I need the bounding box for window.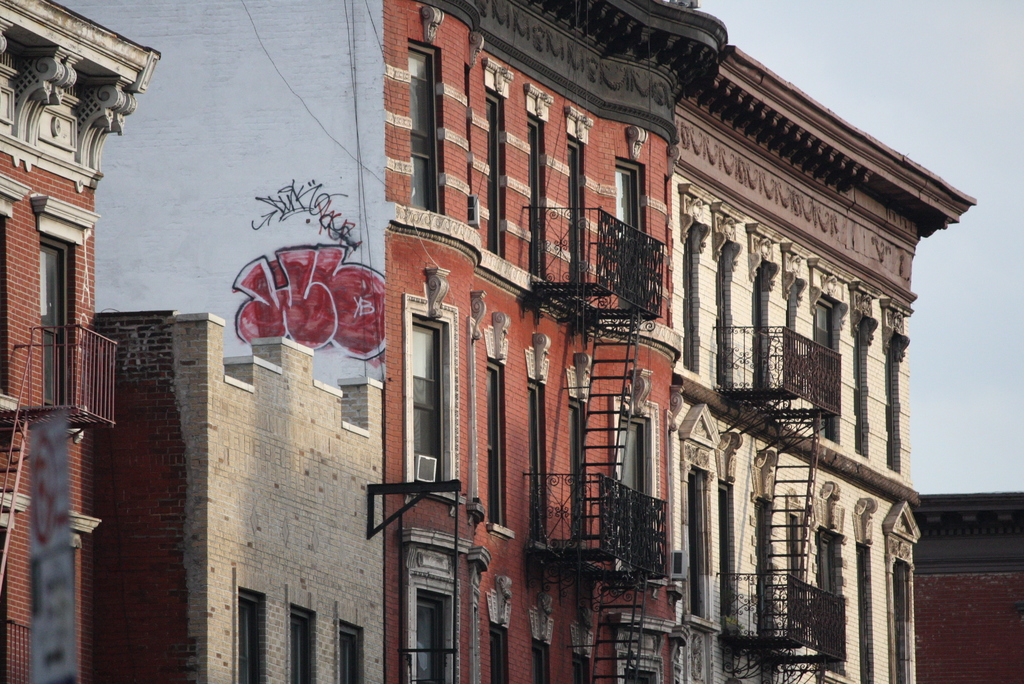
Here it is: [x1=481, y1=359, x2=513, y2=539].
